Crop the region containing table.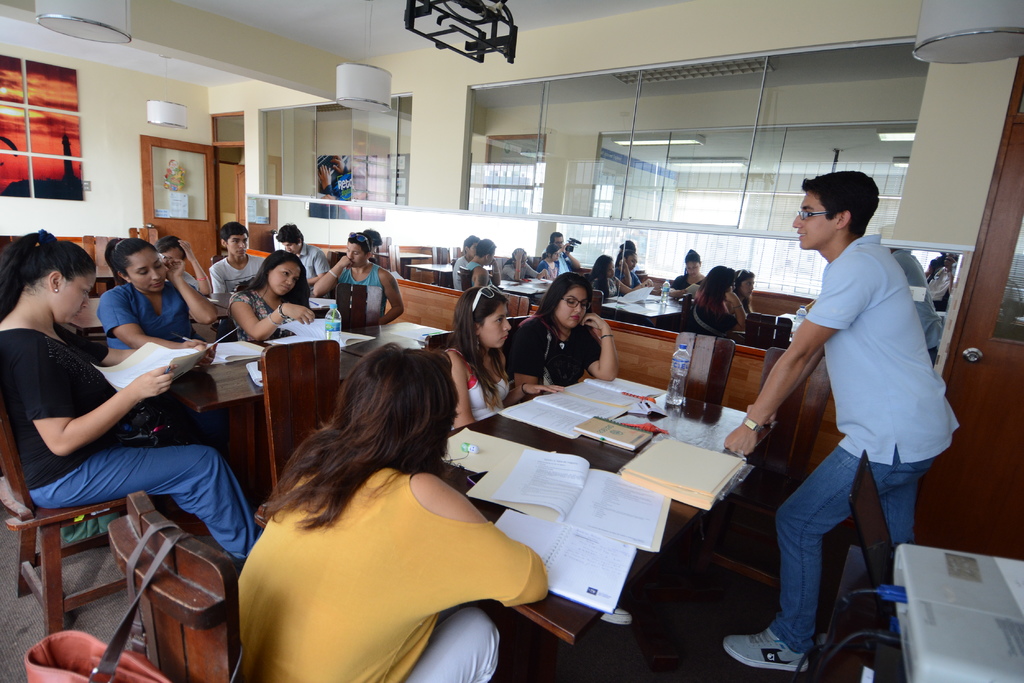
Crop region: 598:291:691:330.
